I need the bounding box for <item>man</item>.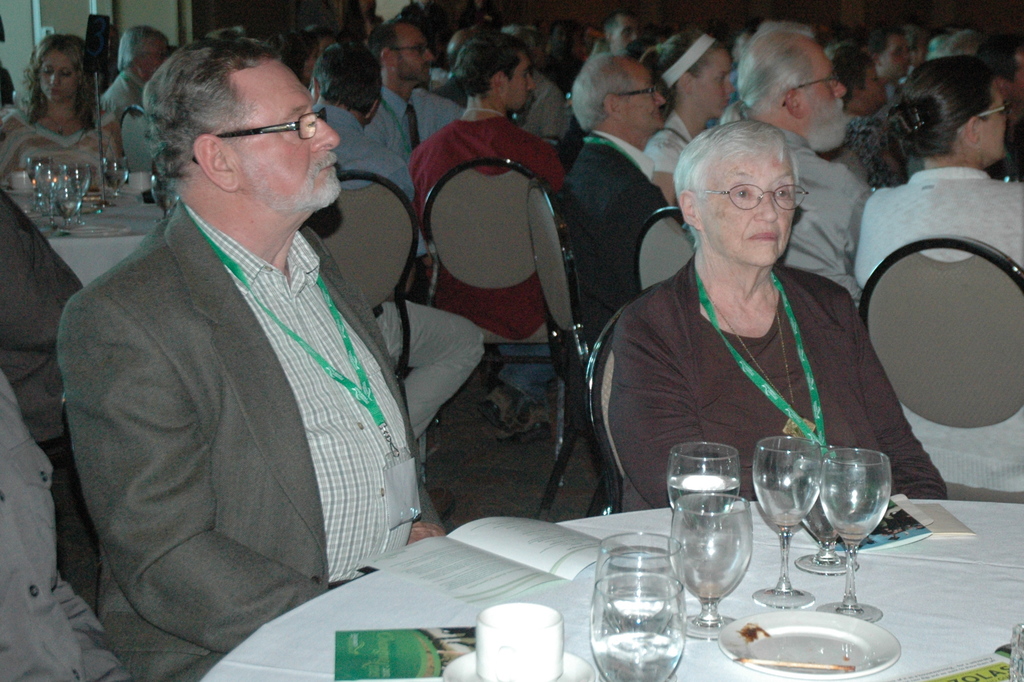
Here it is: <region>718, 24, 879, 308</region>.
